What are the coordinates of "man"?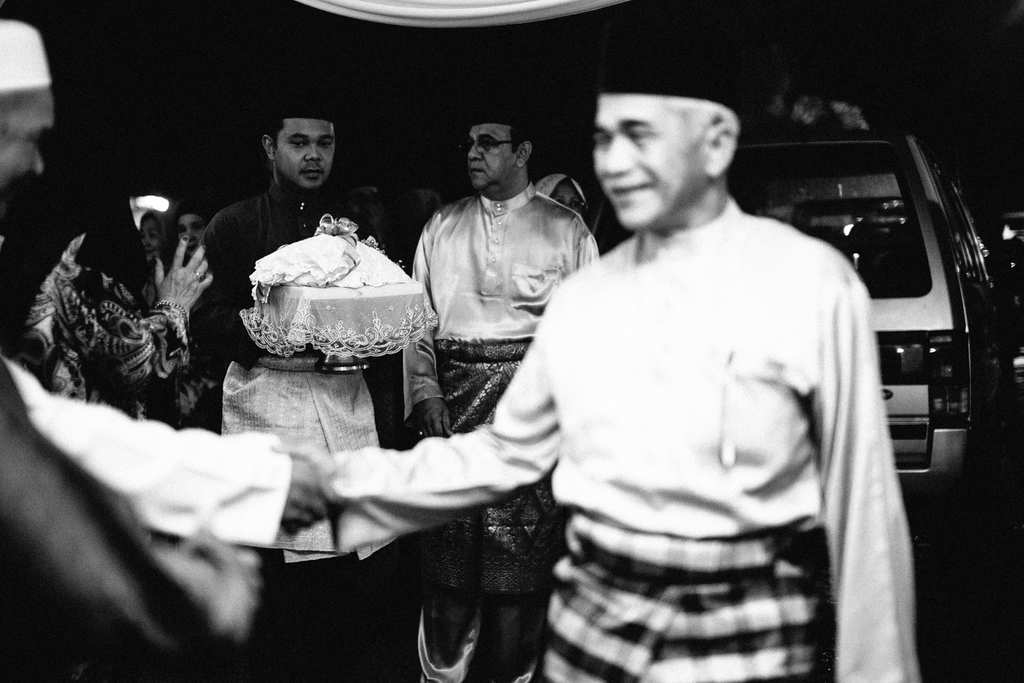
(left=208, top=101, right=432, bottom=682).
